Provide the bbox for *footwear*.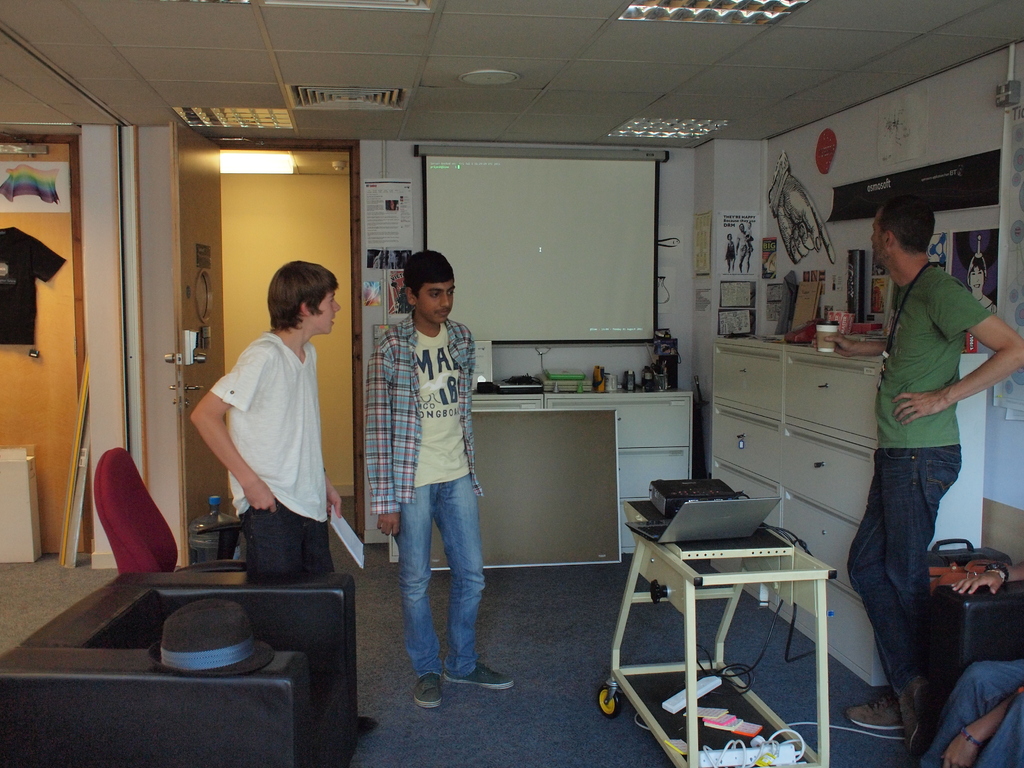
select_region(890, 675, 939, 748).
